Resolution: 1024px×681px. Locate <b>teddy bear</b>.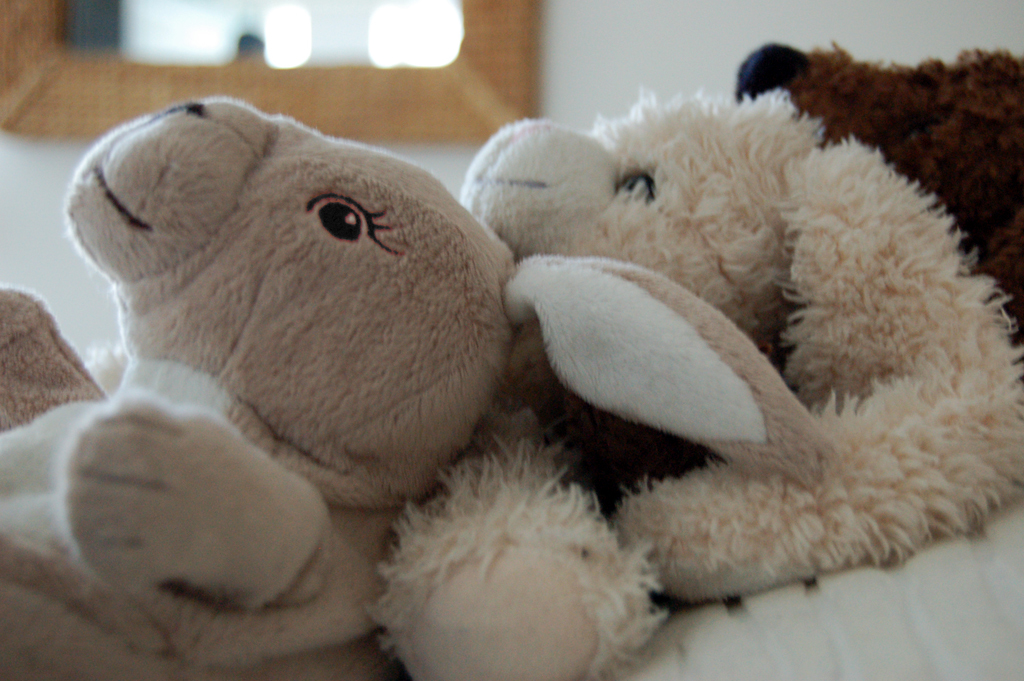
{"left": 358, "top": 88, "right": 1023, "bottom": 680}.
